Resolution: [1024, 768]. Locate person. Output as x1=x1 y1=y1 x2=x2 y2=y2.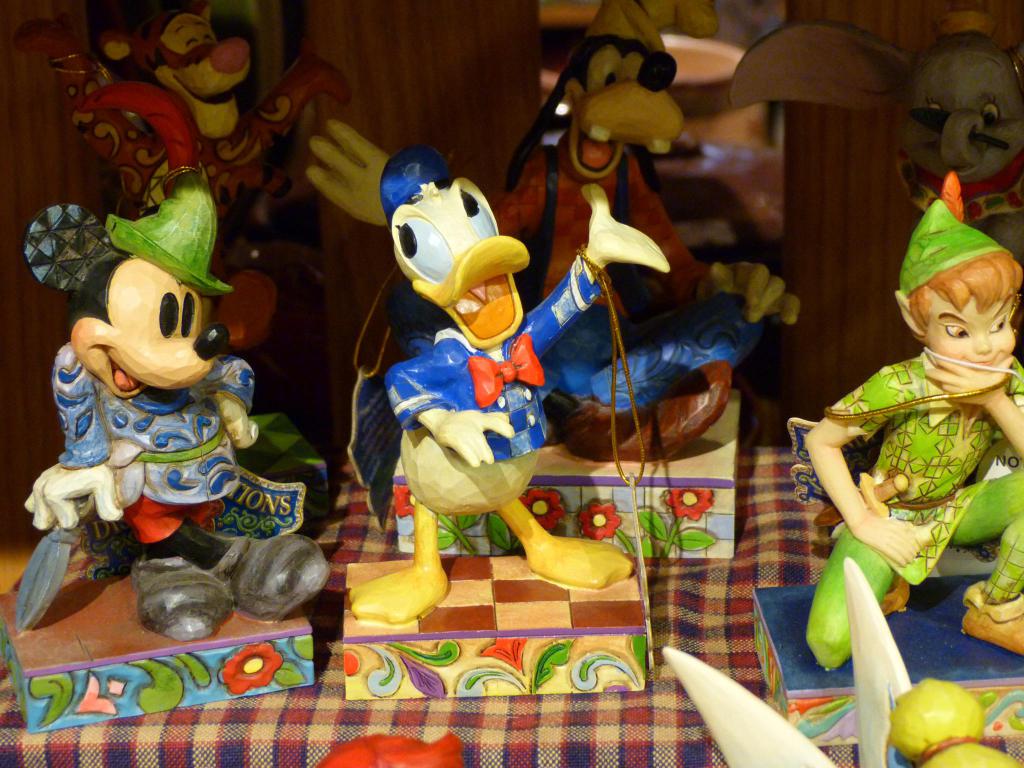
x1=799 y1=150 x2=1014 y2=651.
